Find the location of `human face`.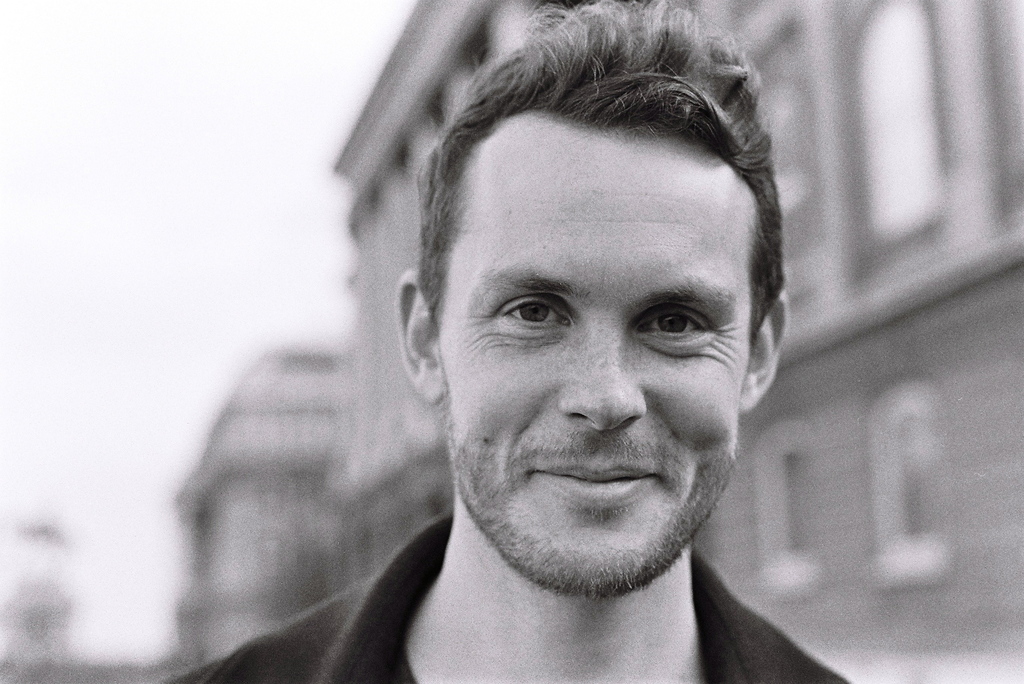
Location: <bbox>438, 108, 760, 564</bbox>.
